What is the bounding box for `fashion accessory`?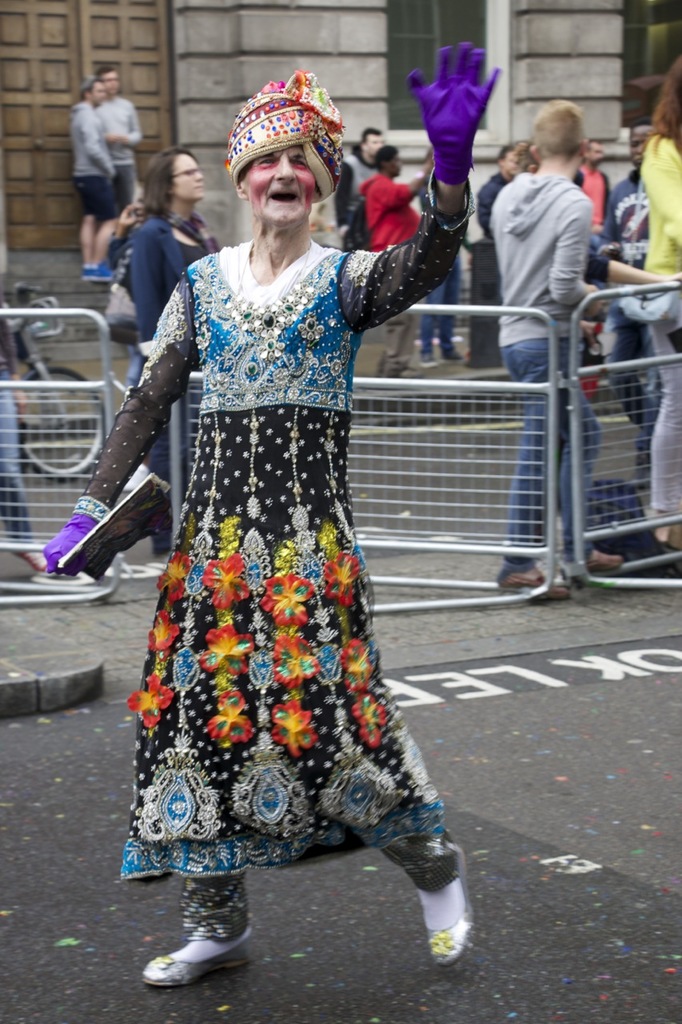
142, 924, 256, 987.
